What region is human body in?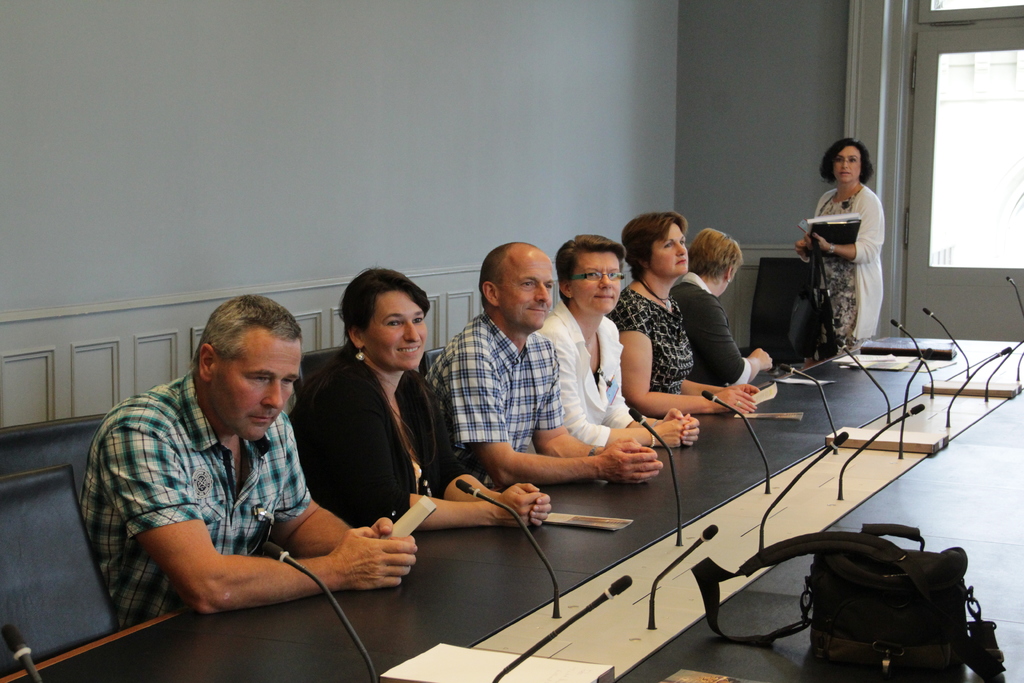
[291, 340, 551, 536].
